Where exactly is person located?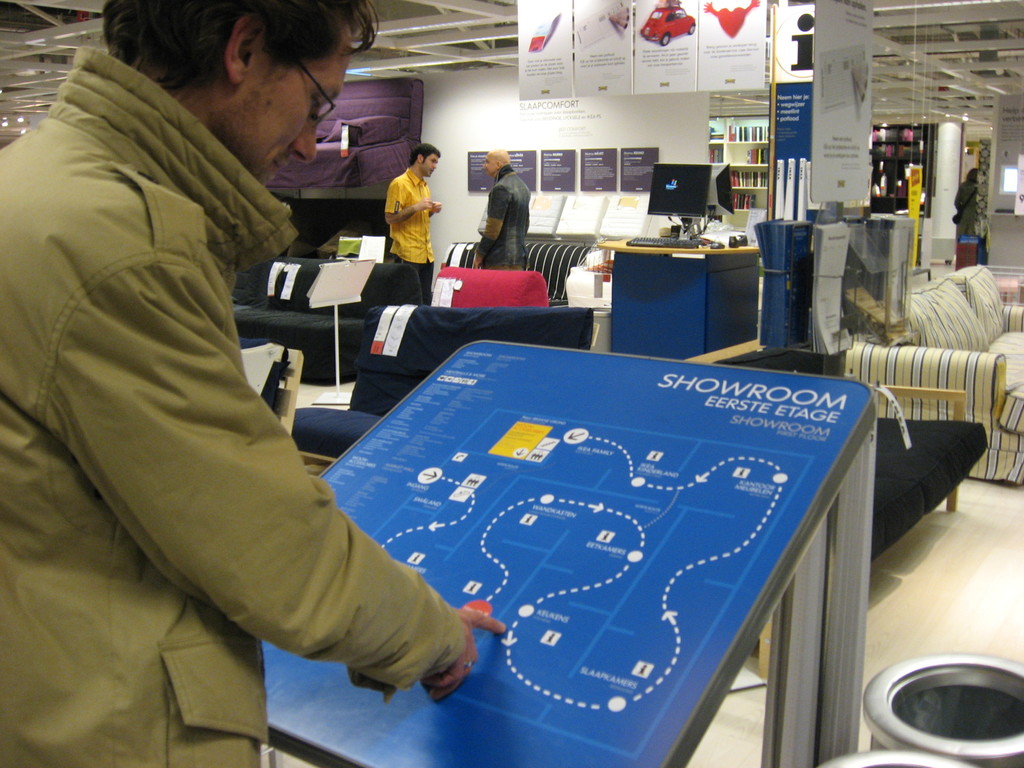
Its bounding box is box=[472, 148, 532, 273].
